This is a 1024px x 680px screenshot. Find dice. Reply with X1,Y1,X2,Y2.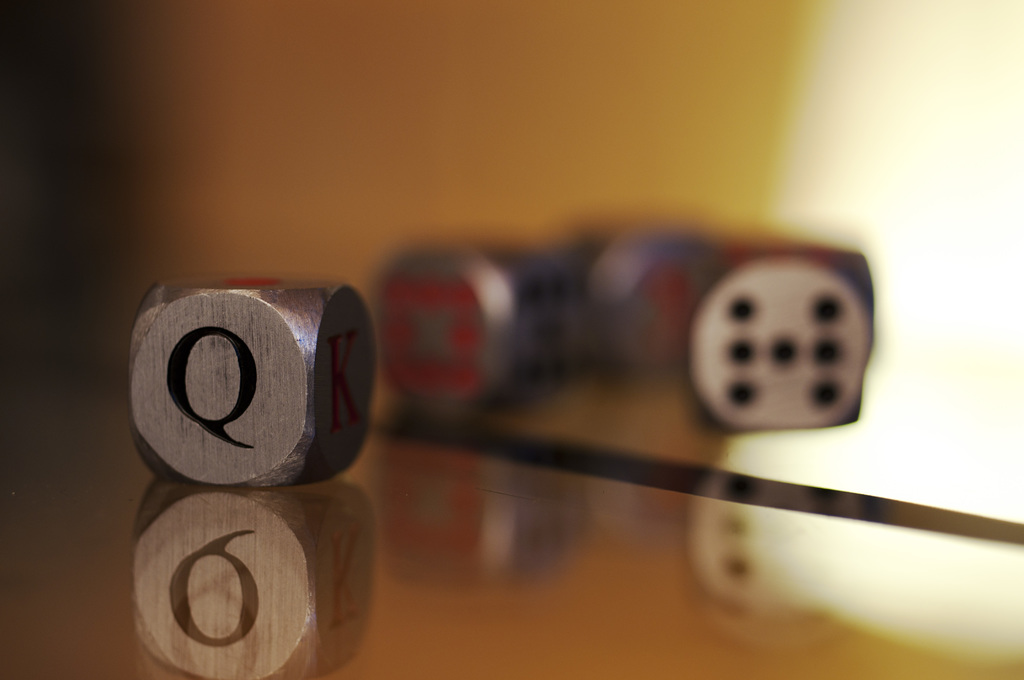
557,213,724,386.
